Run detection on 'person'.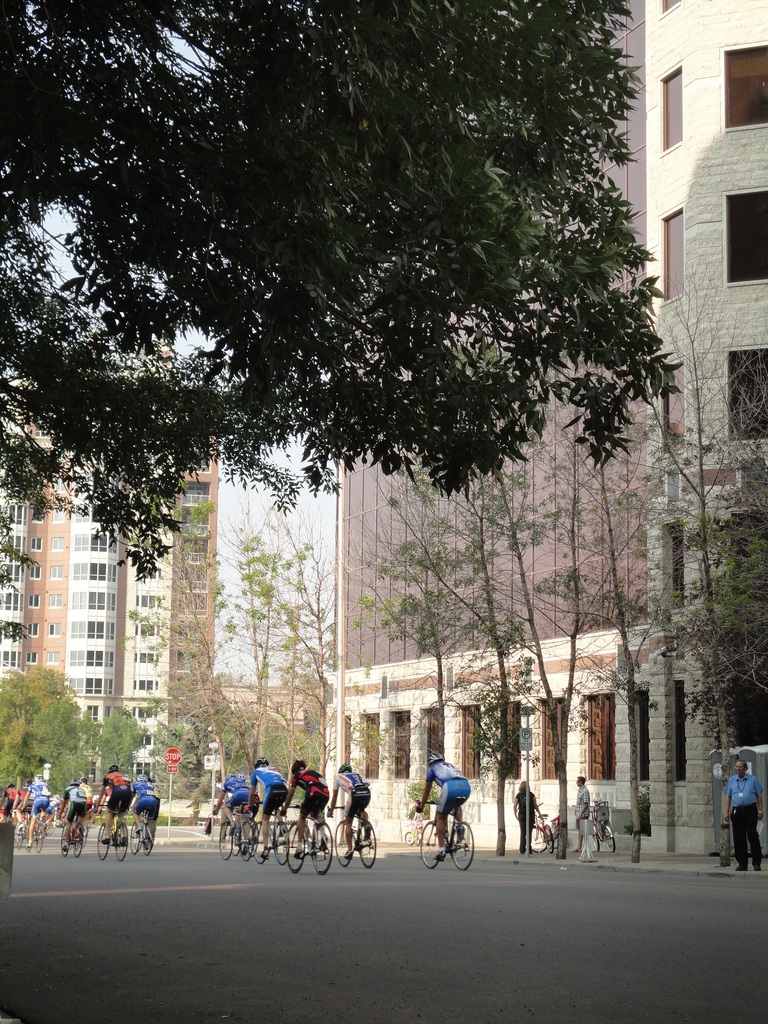
Result: locate(511, 778, 543, 854).
